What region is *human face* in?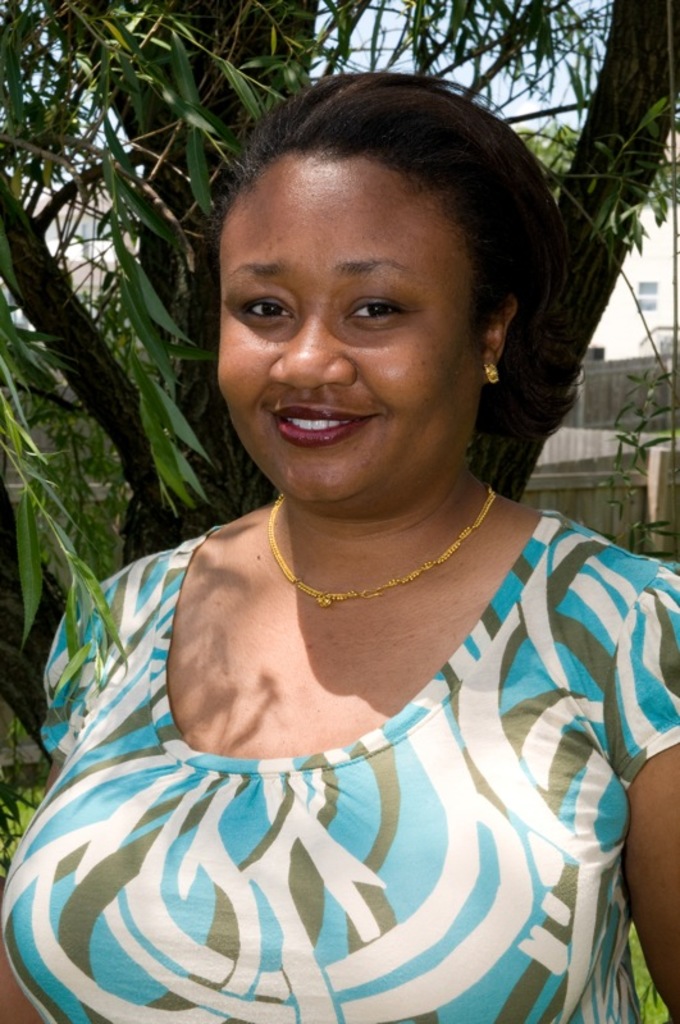
box=[218, 152, 476, 502].
